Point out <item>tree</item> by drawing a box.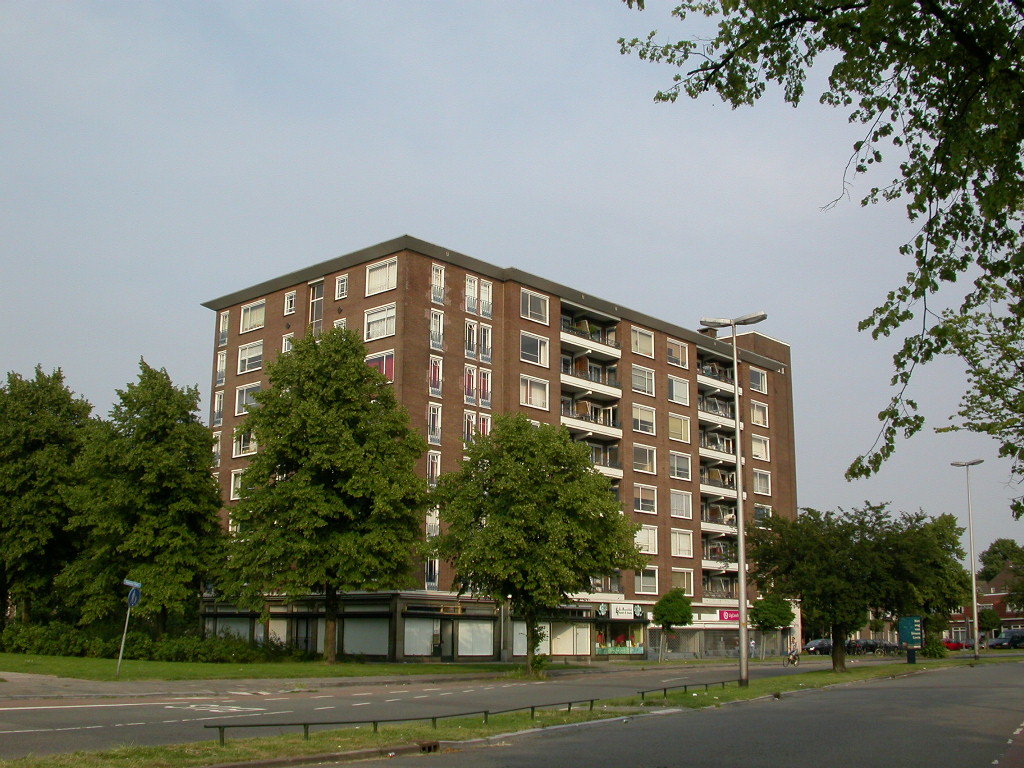
crop(723, 494, 892, 684).
